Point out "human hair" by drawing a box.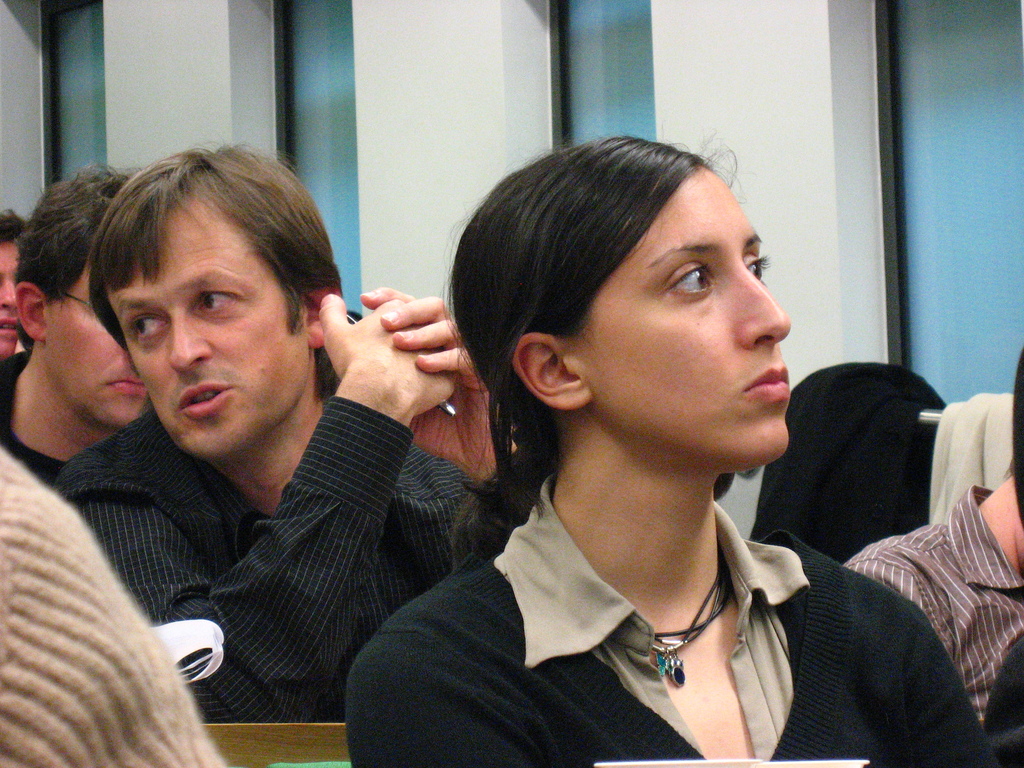
(x1=17, y1=163, x2=129, y2=358).
